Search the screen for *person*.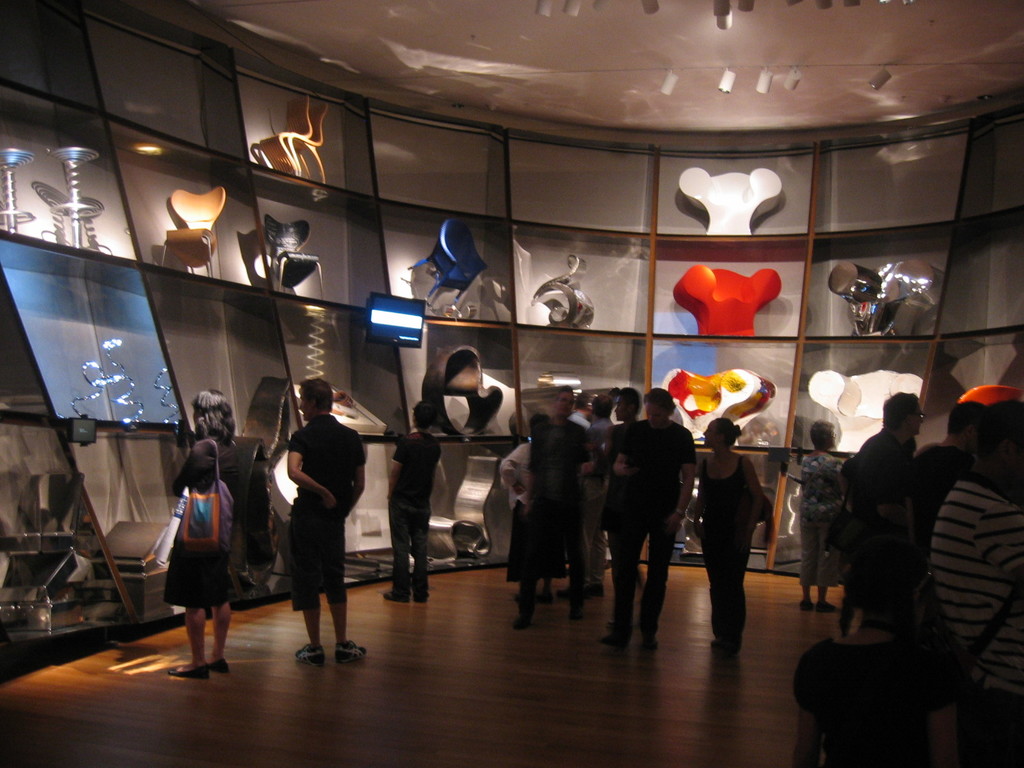
Found at <bbox>794, 419, 856, 615</bbox>.
